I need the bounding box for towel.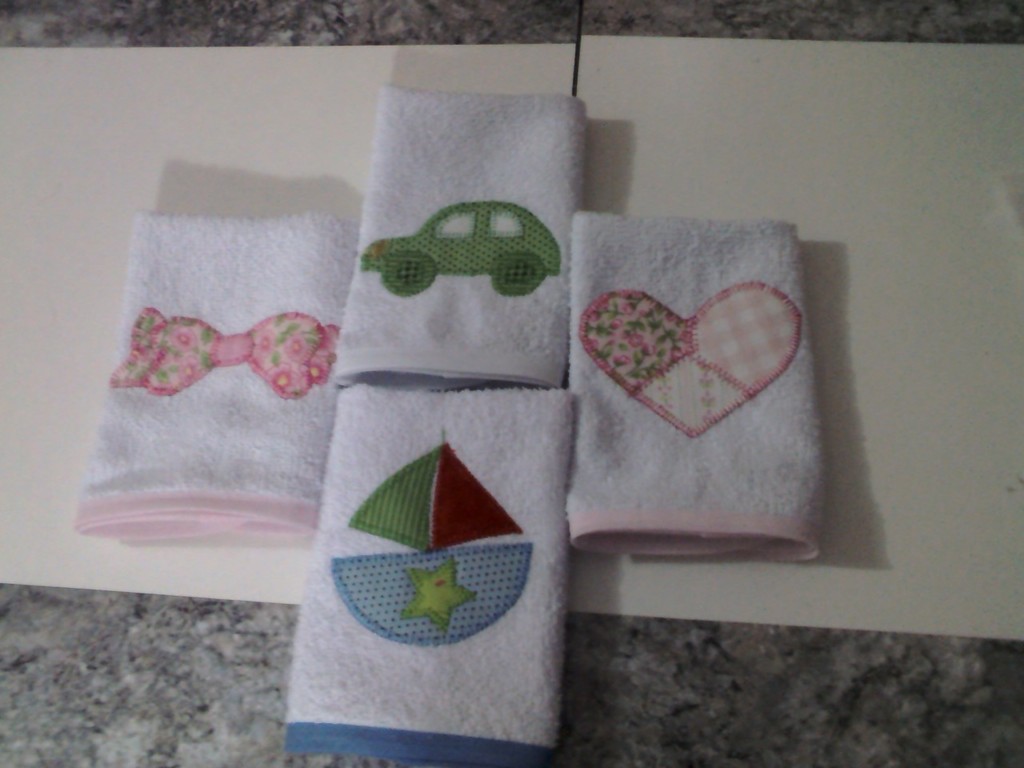
Here it is: pyautogui.locateOnScreen(336, 82, 590, 388).
